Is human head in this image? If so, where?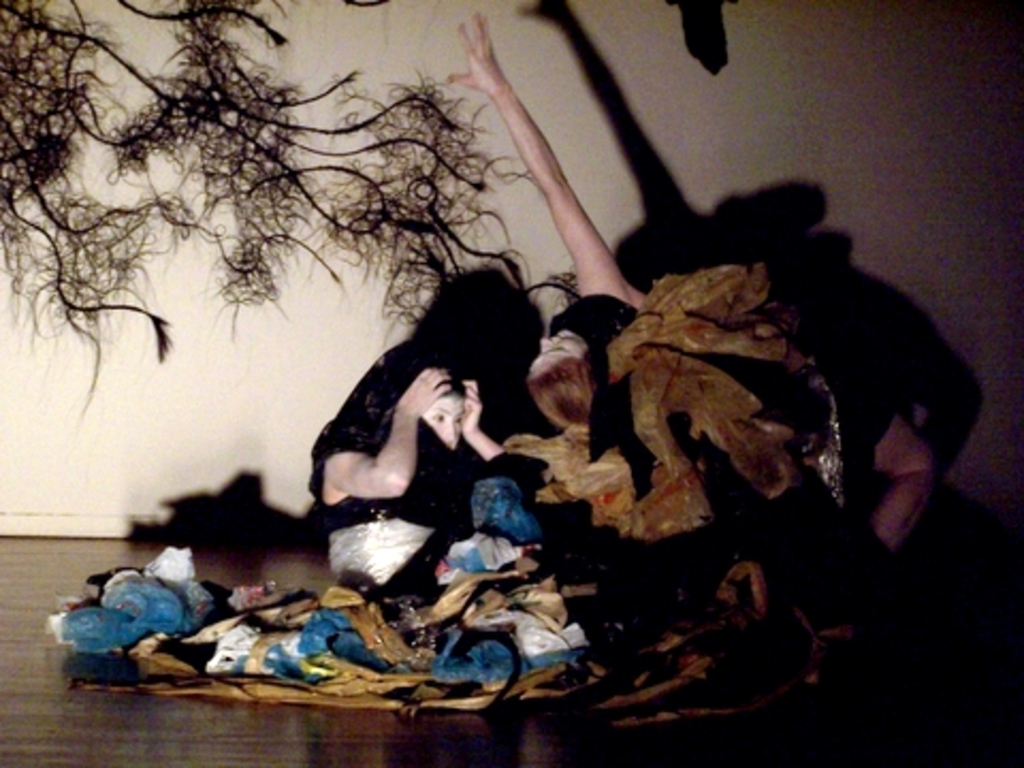
Yes, at [83,51,802,597].
